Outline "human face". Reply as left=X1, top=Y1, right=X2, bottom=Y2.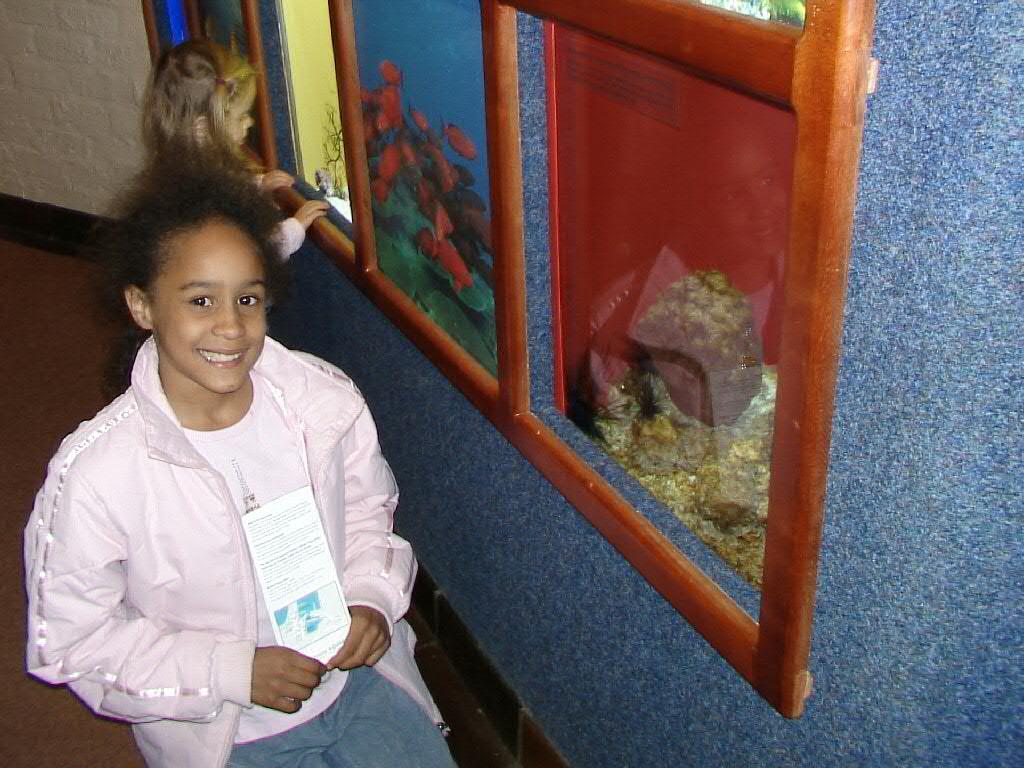
left=227, top=82, right=256, bottom=146.
